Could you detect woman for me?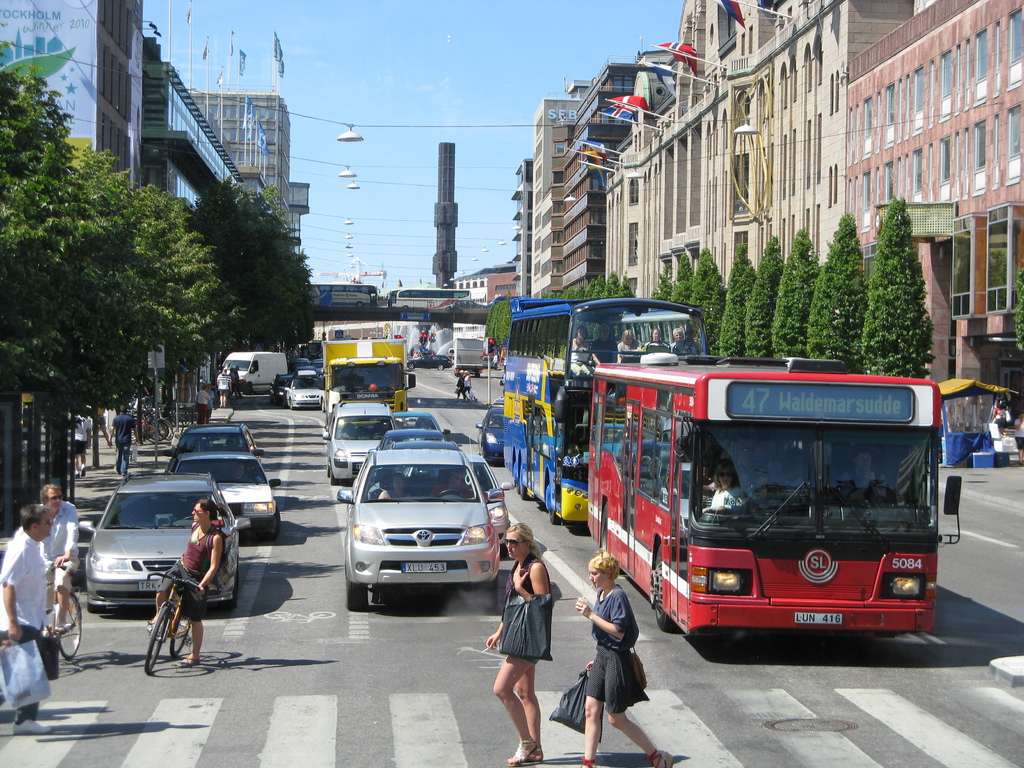
Detection result: <region>991, 401, 1007, 430</region>.
